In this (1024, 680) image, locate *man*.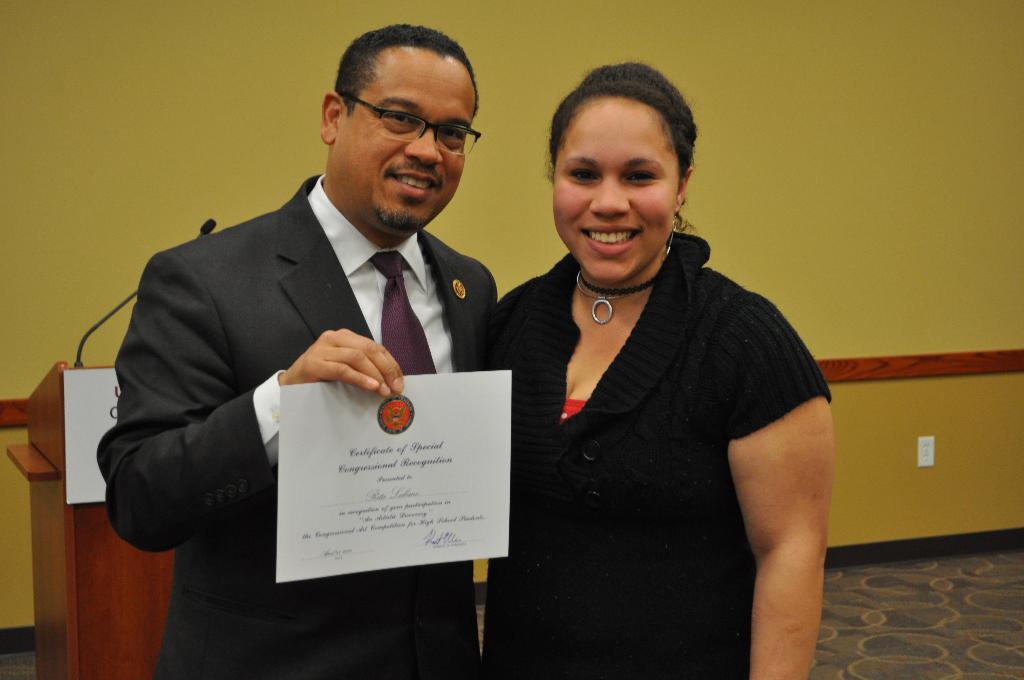
Bounding box: detection(105, 37, 539, 635).
